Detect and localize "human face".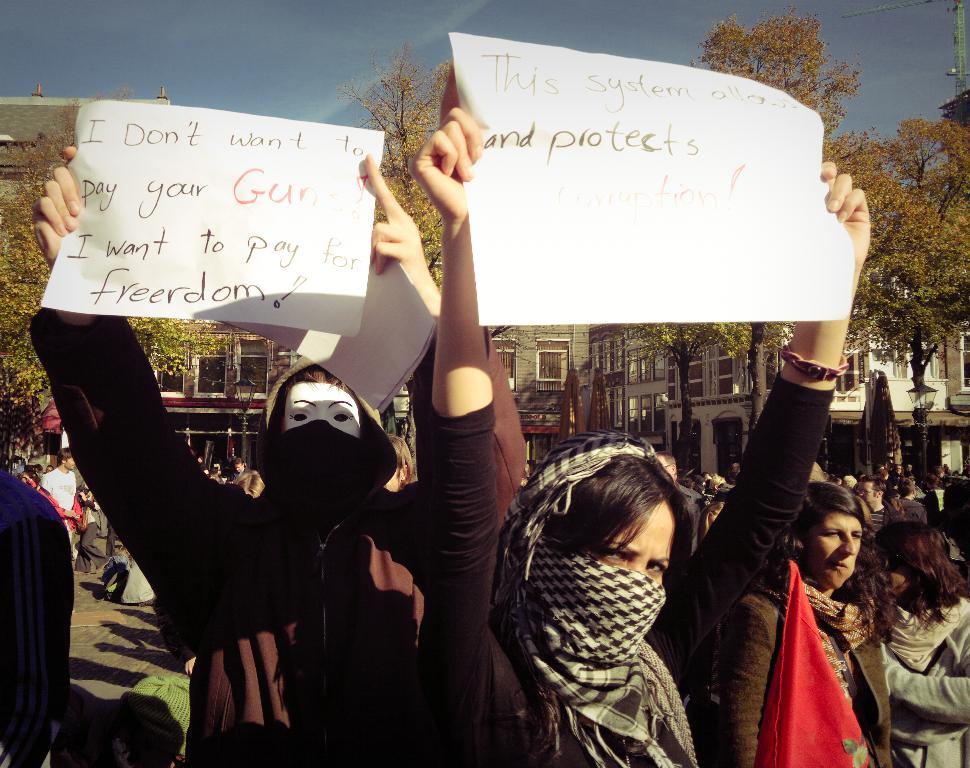
Localized at x1=800 y1=510 x2=860 y2=586.
